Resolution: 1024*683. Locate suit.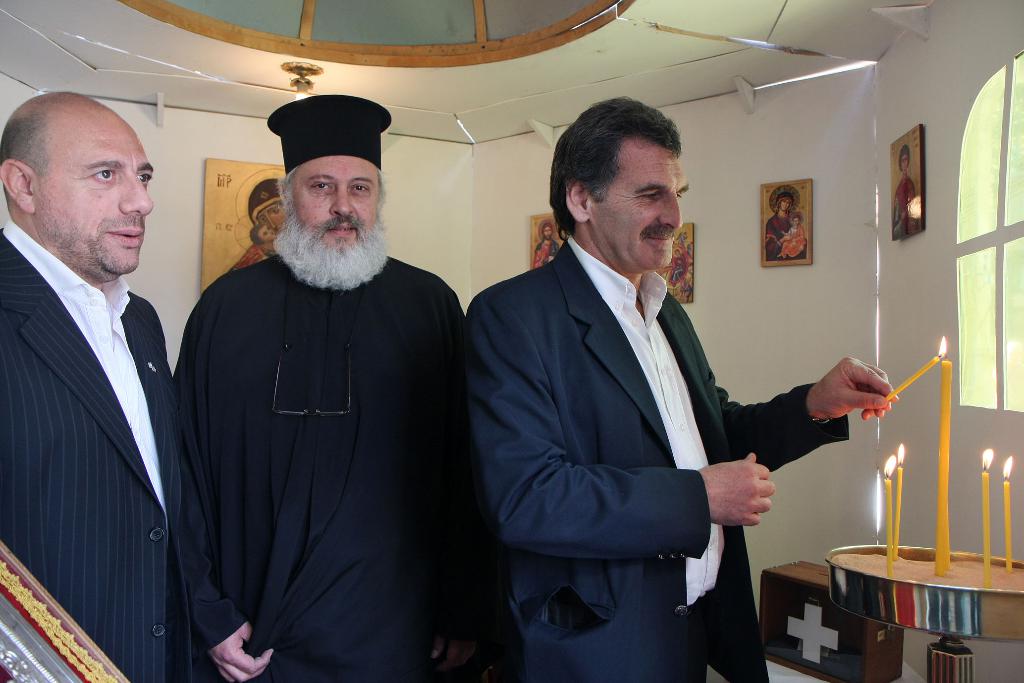
(x1=0, y1=219, x2=184, y2=682).
